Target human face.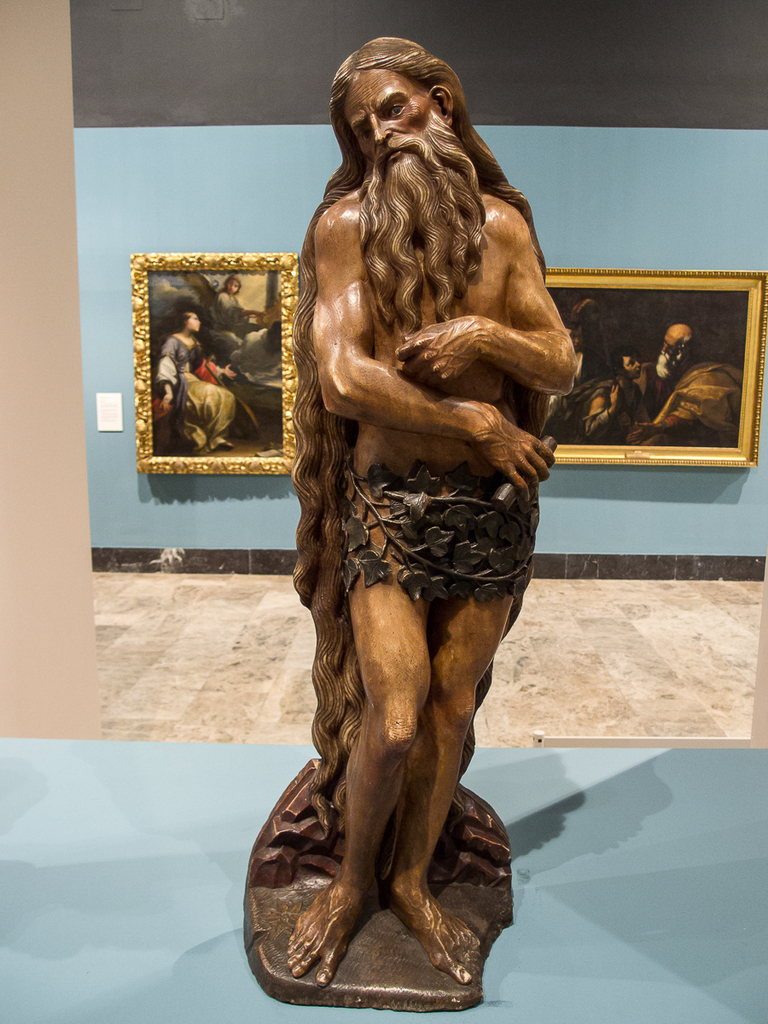
Target region: (660,328,682,364).
